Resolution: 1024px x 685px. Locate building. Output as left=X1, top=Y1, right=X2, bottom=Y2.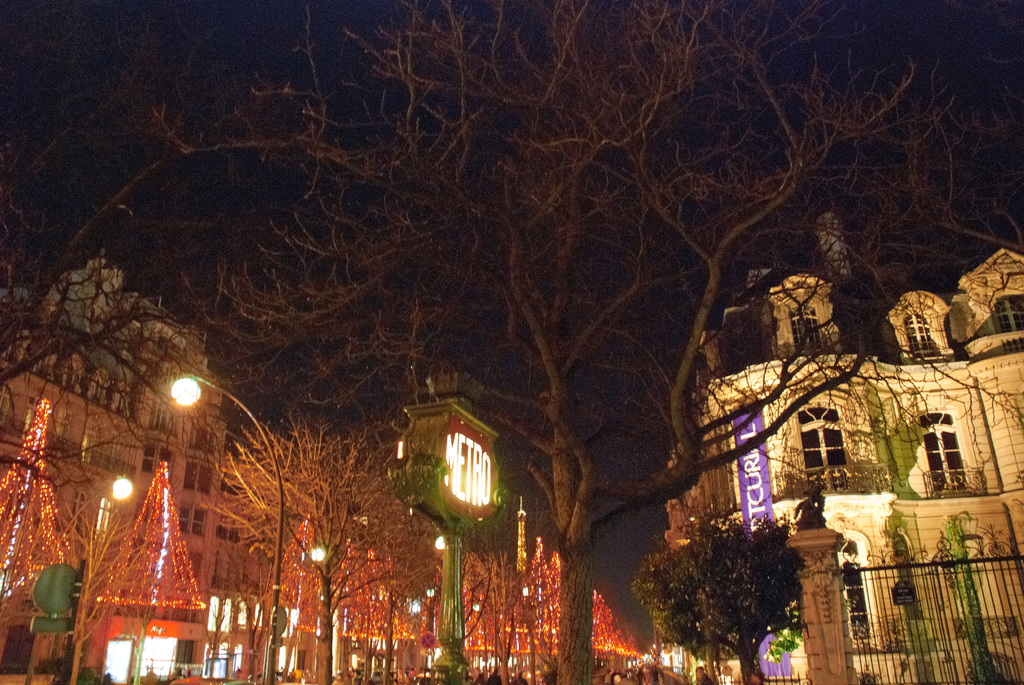
left=3, top=248, right=398, bottom=684.
